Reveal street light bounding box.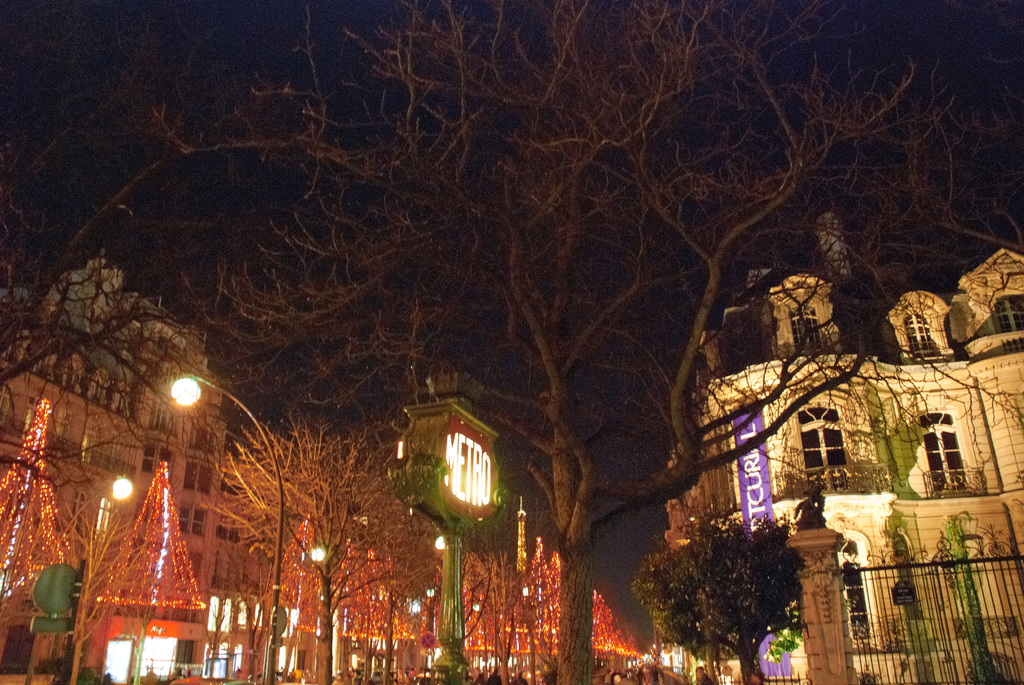
Revealed: left=73, top=468, right=139, bottom=572.
